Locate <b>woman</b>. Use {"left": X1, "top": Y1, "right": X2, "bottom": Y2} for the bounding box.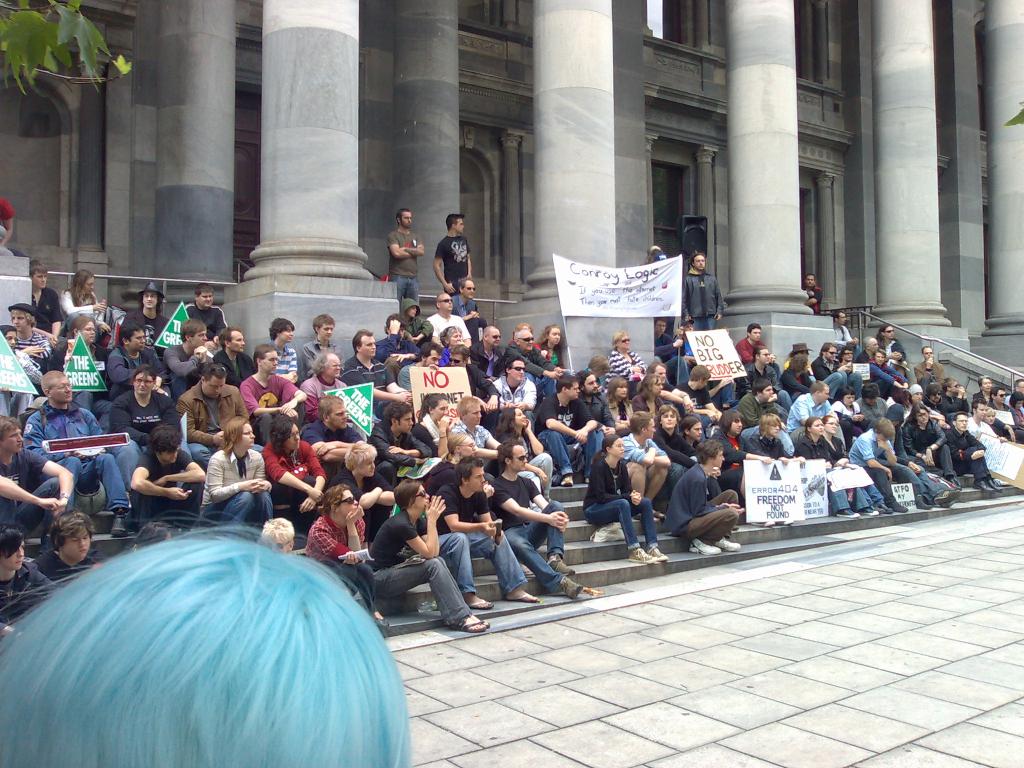
{"left": 822, "top": 414, "right": 881, "bottom": 518}.
